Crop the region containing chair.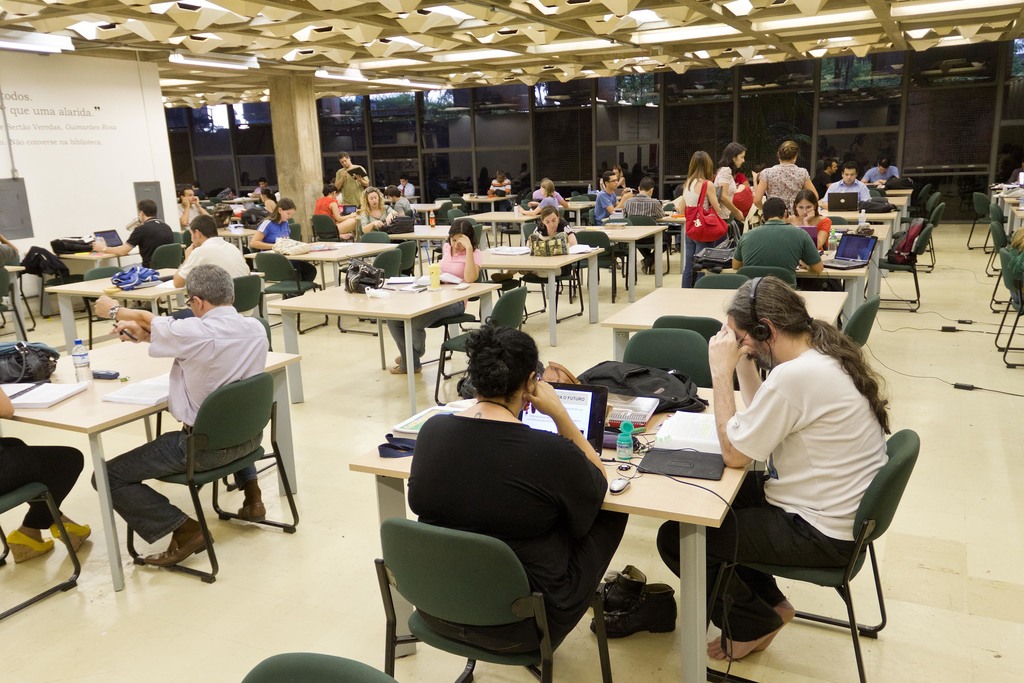
Crop region: 354, 227, 394, 253.
